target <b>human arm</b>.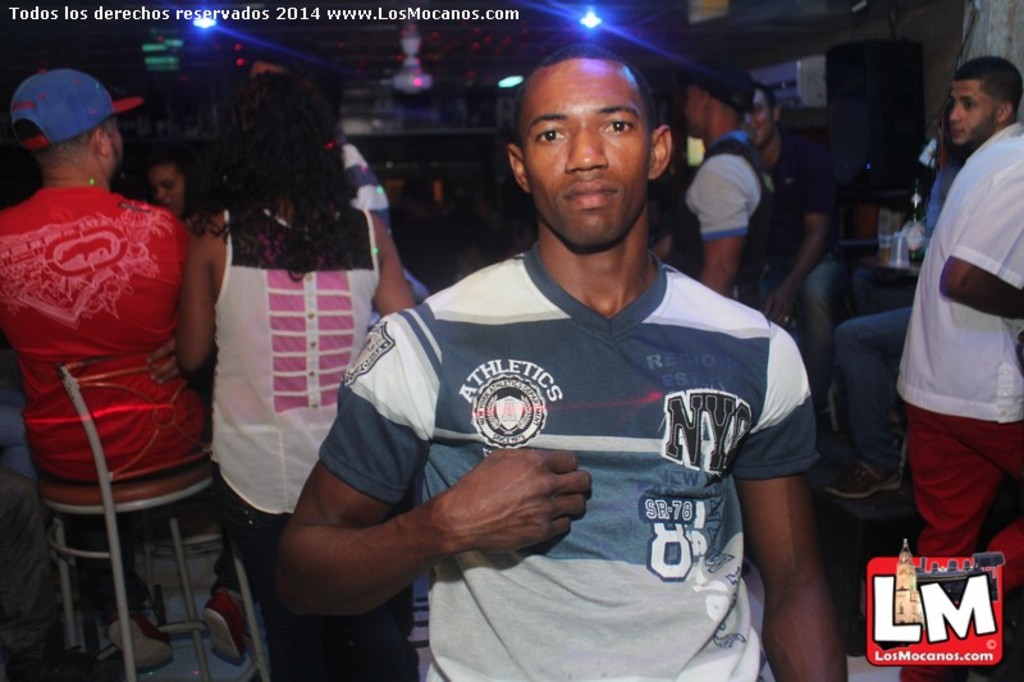
Target region: (933, 163, 1023, 320).
